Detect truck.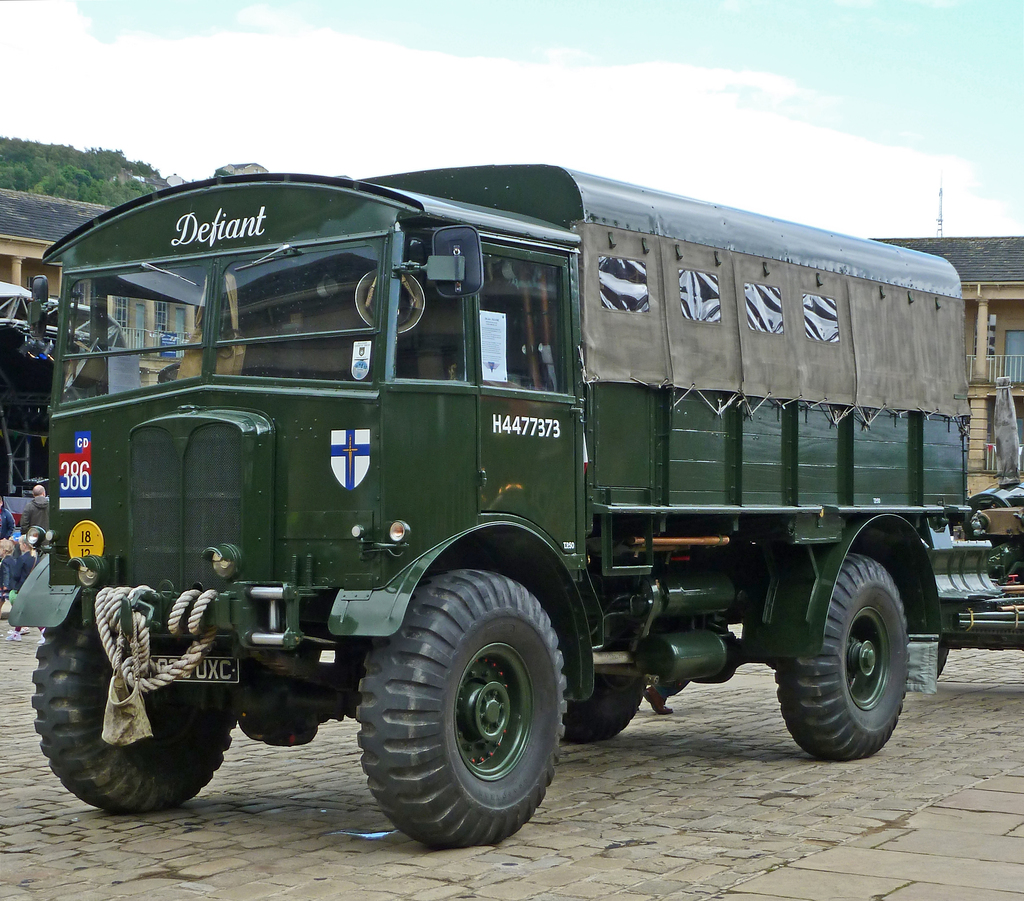
Detected at Rect(17, 137, 1018, 861).
